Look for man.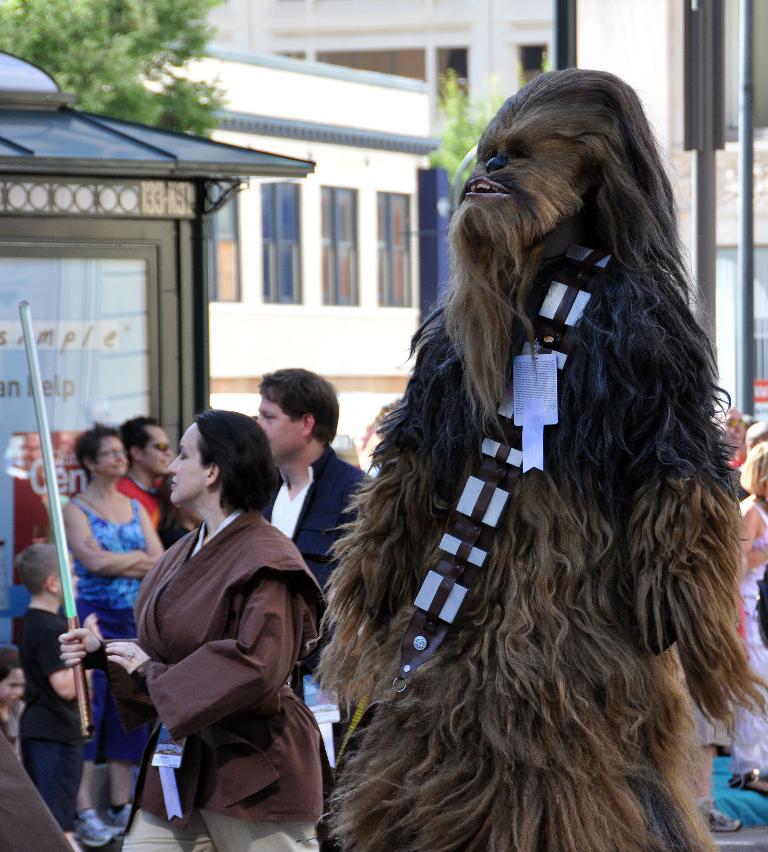
Found: bbox(10, 478, 54, 556).
